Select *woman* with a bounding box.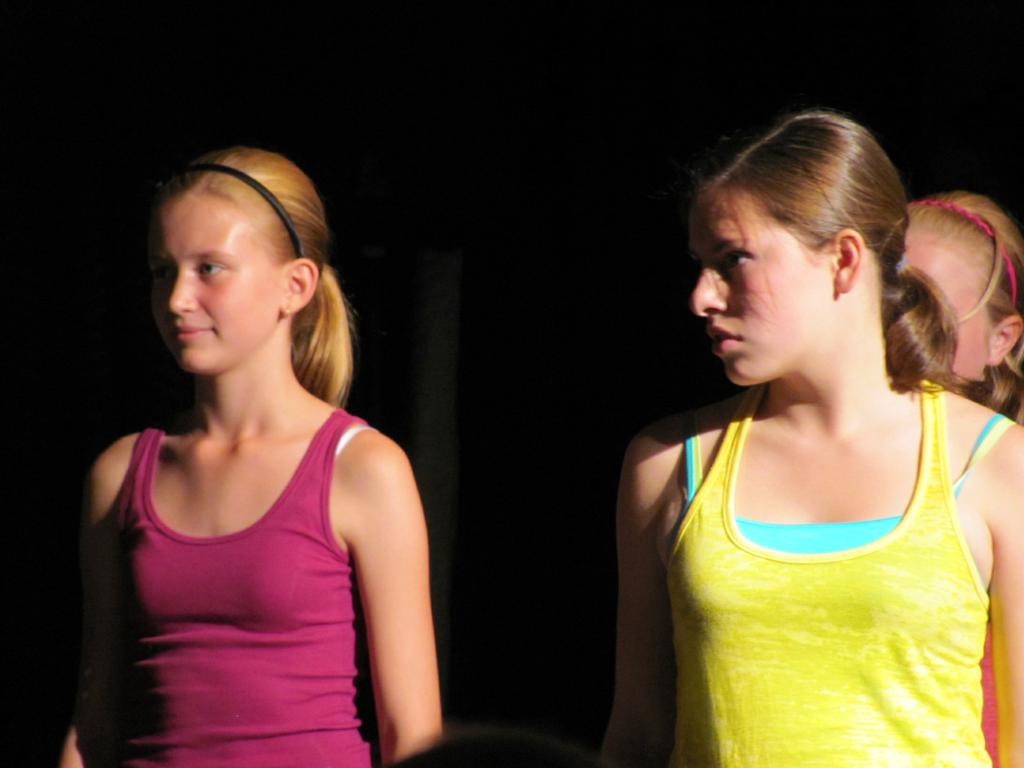
x1=568, y1=111, x2=1012, y2=758.
